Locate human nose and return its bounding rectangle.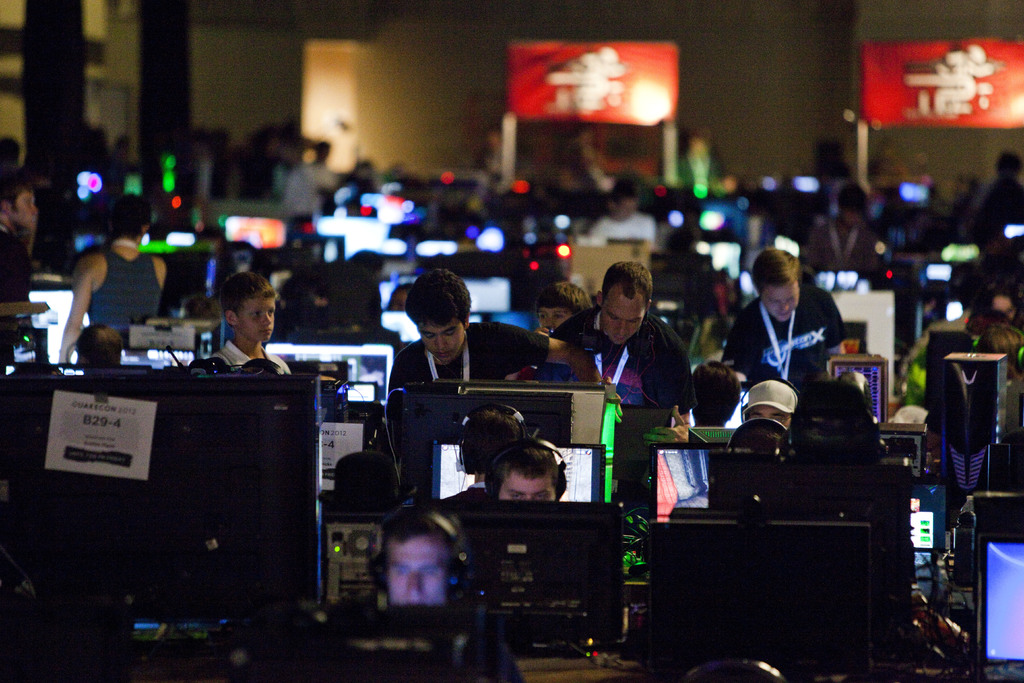
[437,335,444,350].
